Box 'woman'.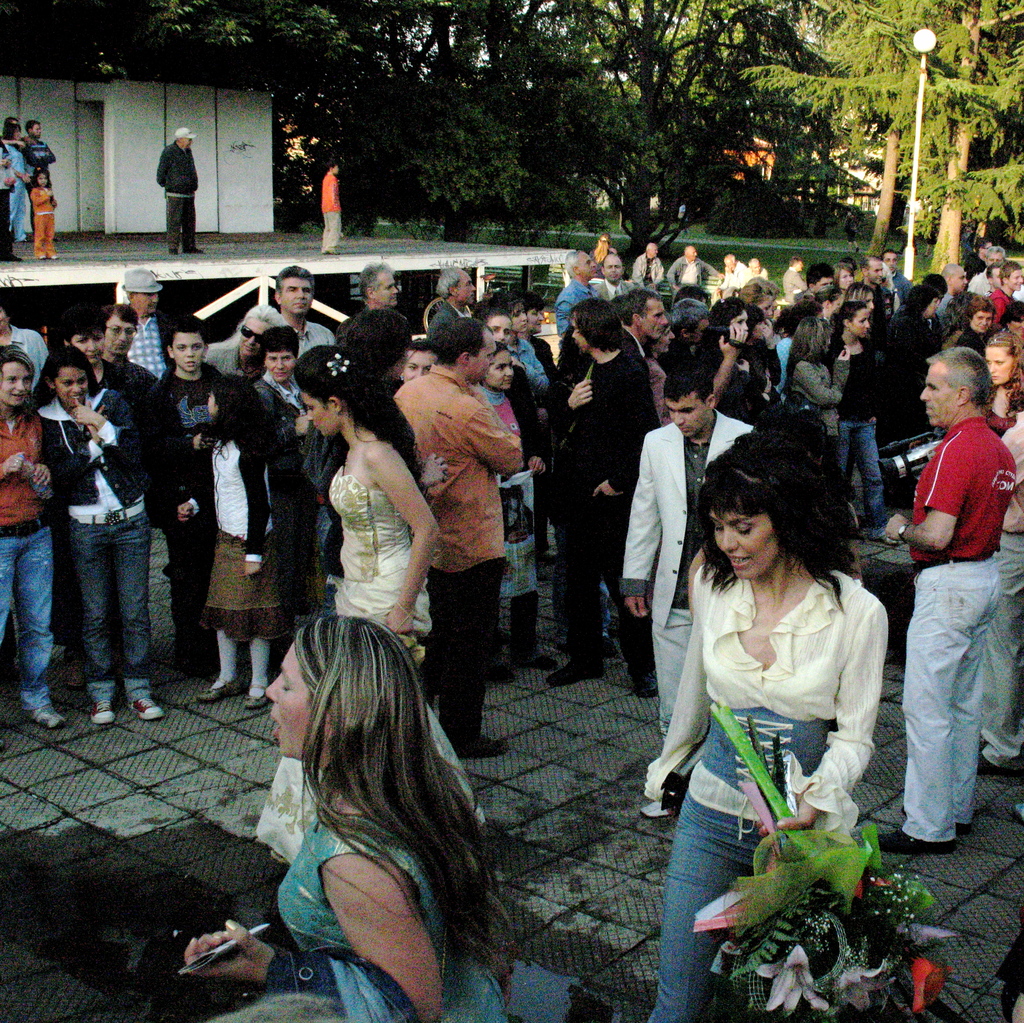
30/350/165/730.
